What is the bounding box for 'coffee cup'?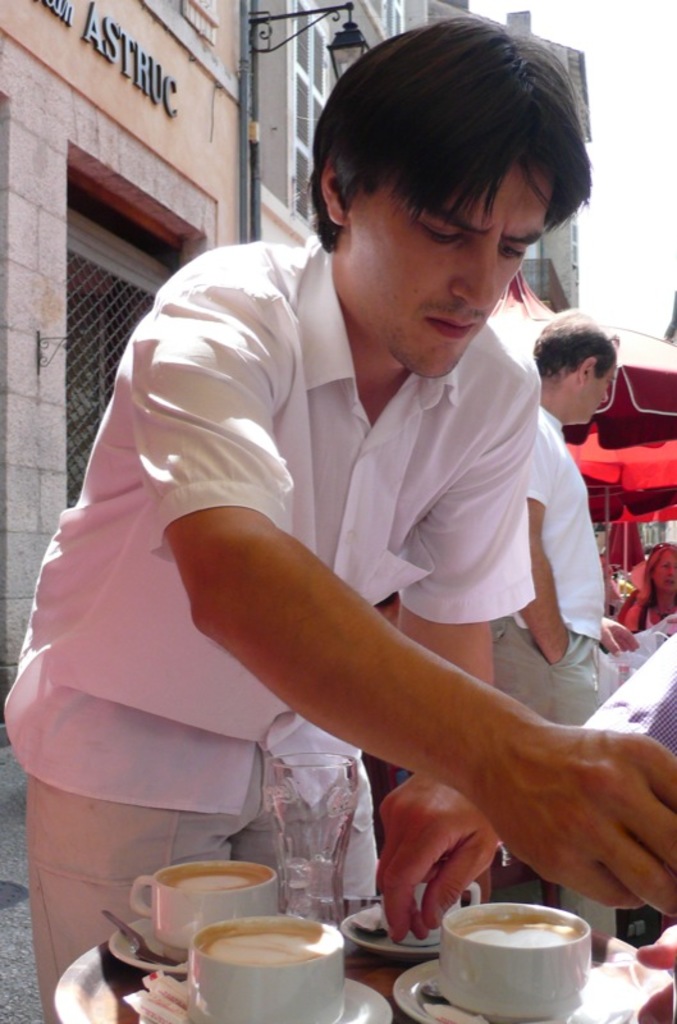
x1=442 y1=902 x2=590 y2=1019.
